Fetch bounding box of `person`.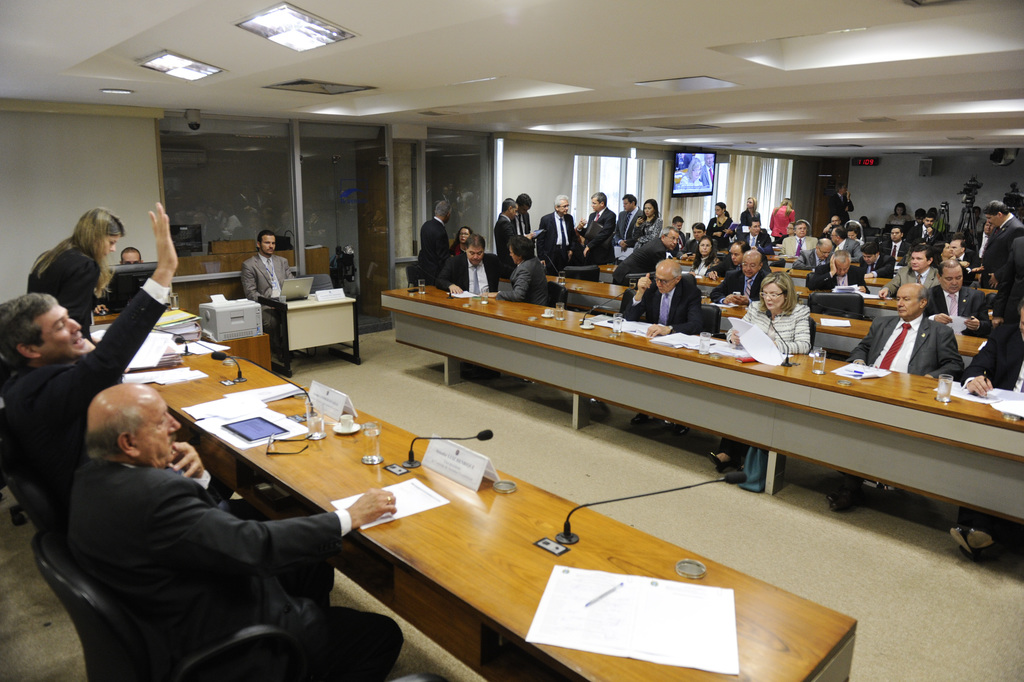
Bbox: crop(517, 190, 548, 246).
